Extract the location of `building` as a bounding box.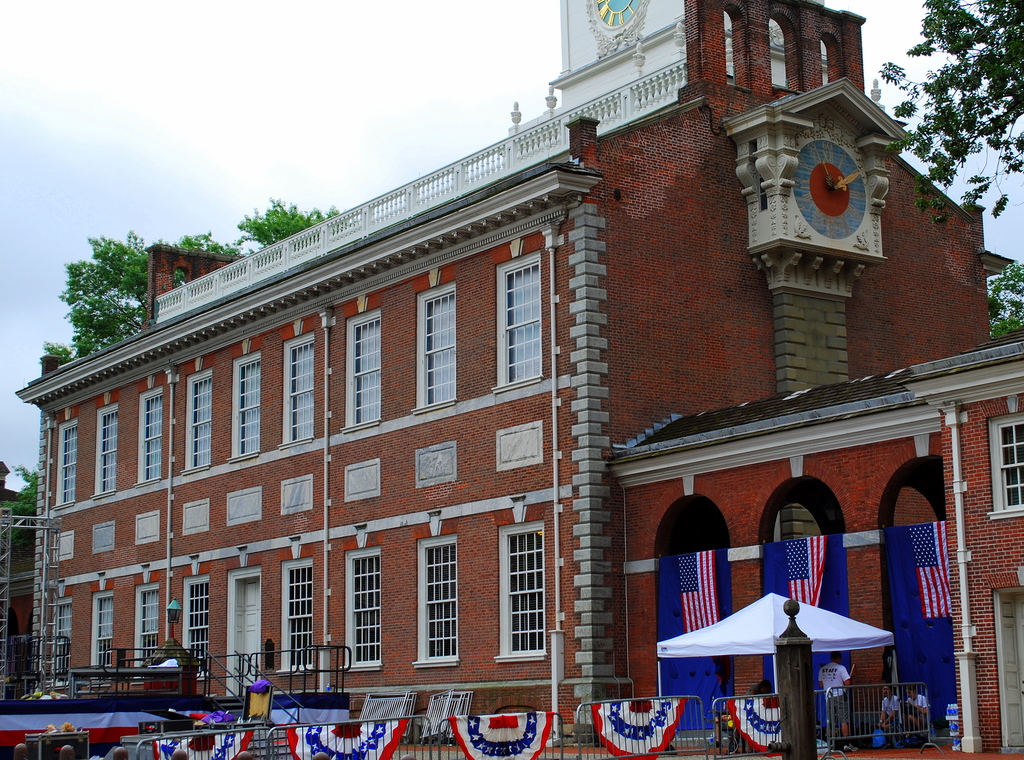
[17,0,1016,748].
